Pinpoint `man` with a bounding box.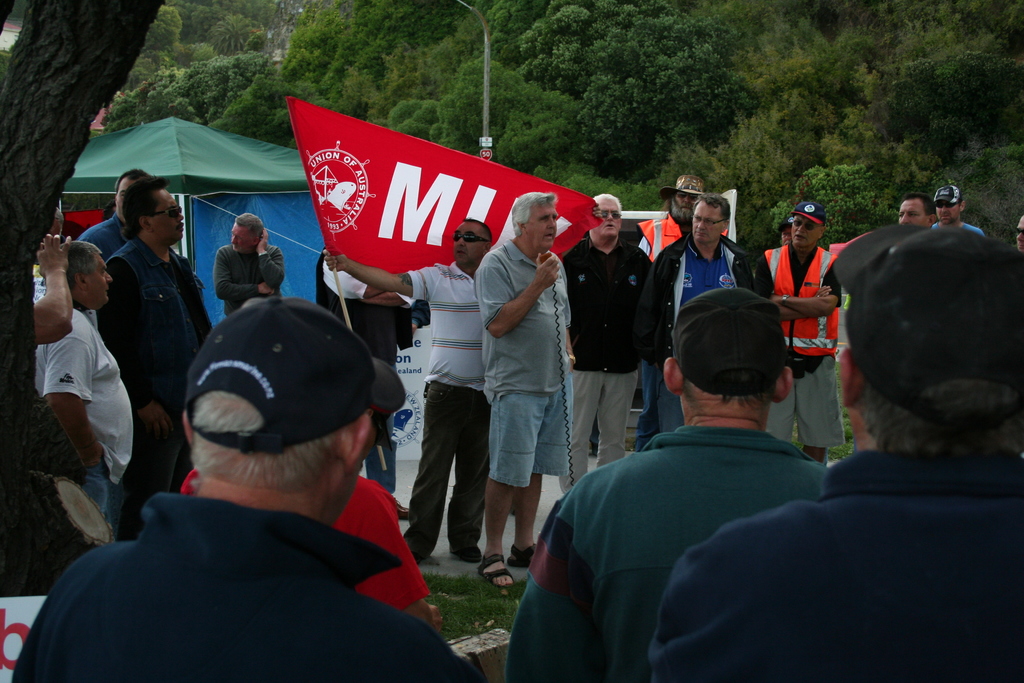
BBox(652, 226, 1023, 682).
